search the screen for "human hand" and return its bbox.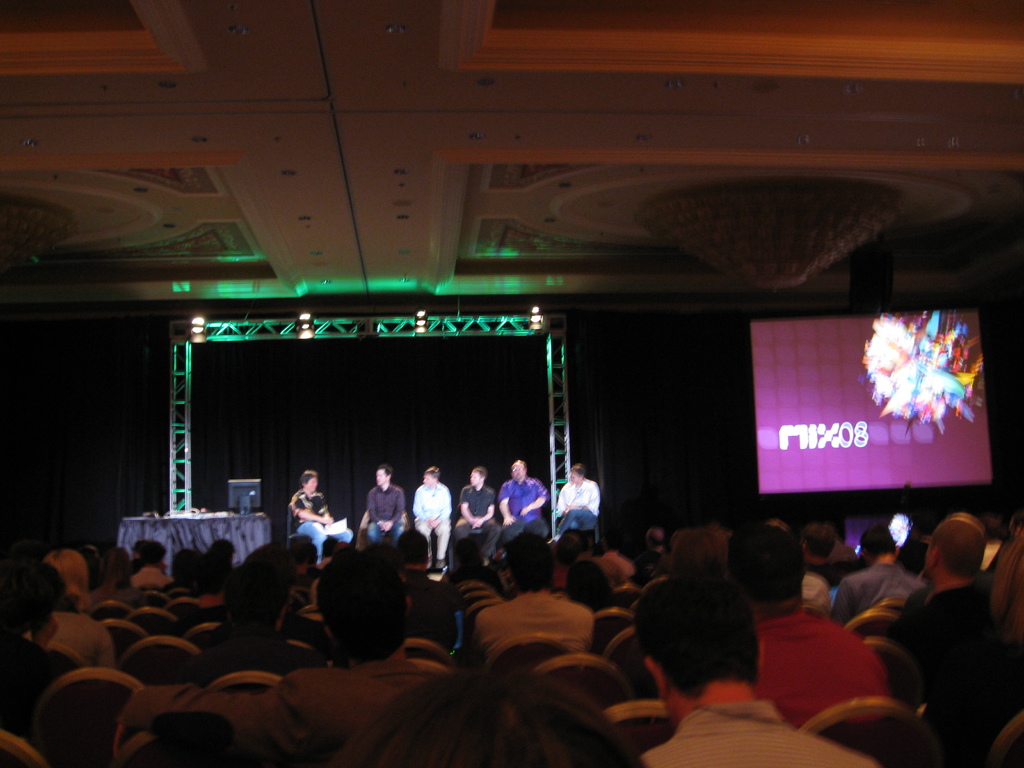
Found: [430, 516, 442, 534].
